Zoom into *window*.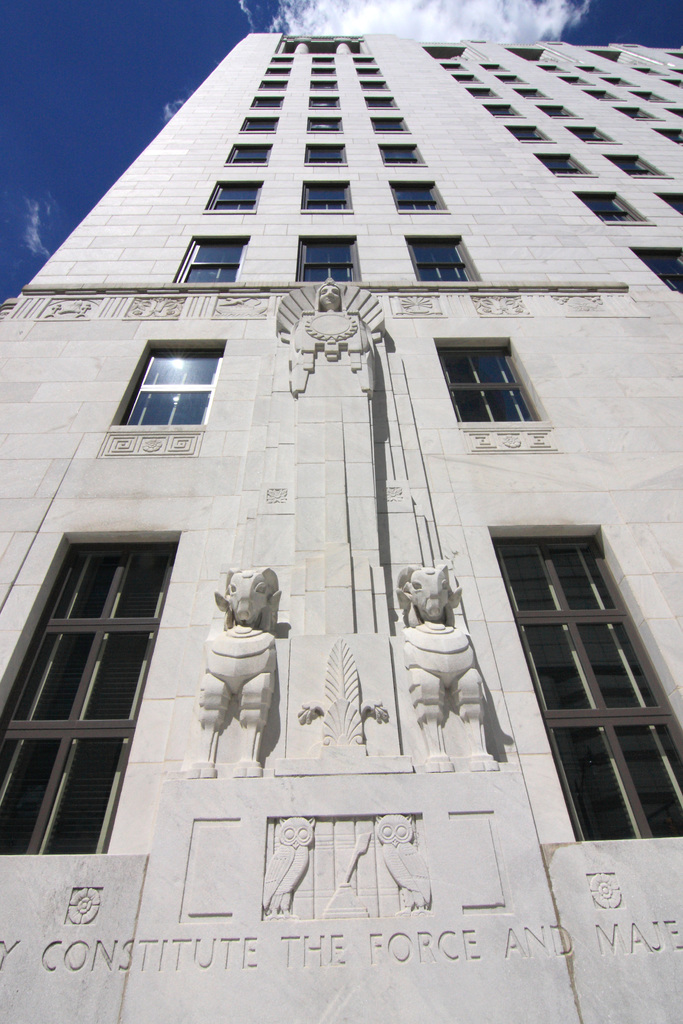
Zoom target: {"left": 533, "top": 152, "right": 573, "bottom": 180}.
